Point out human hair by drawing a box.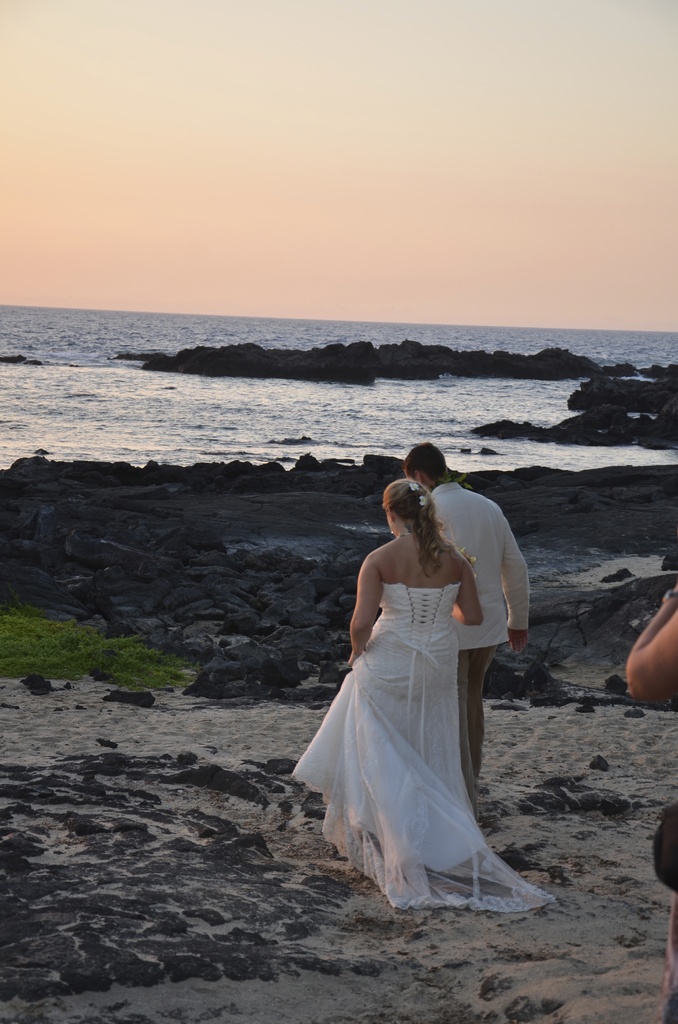
pyautogui.locateOnScreen(400, 440, 448, 484).
